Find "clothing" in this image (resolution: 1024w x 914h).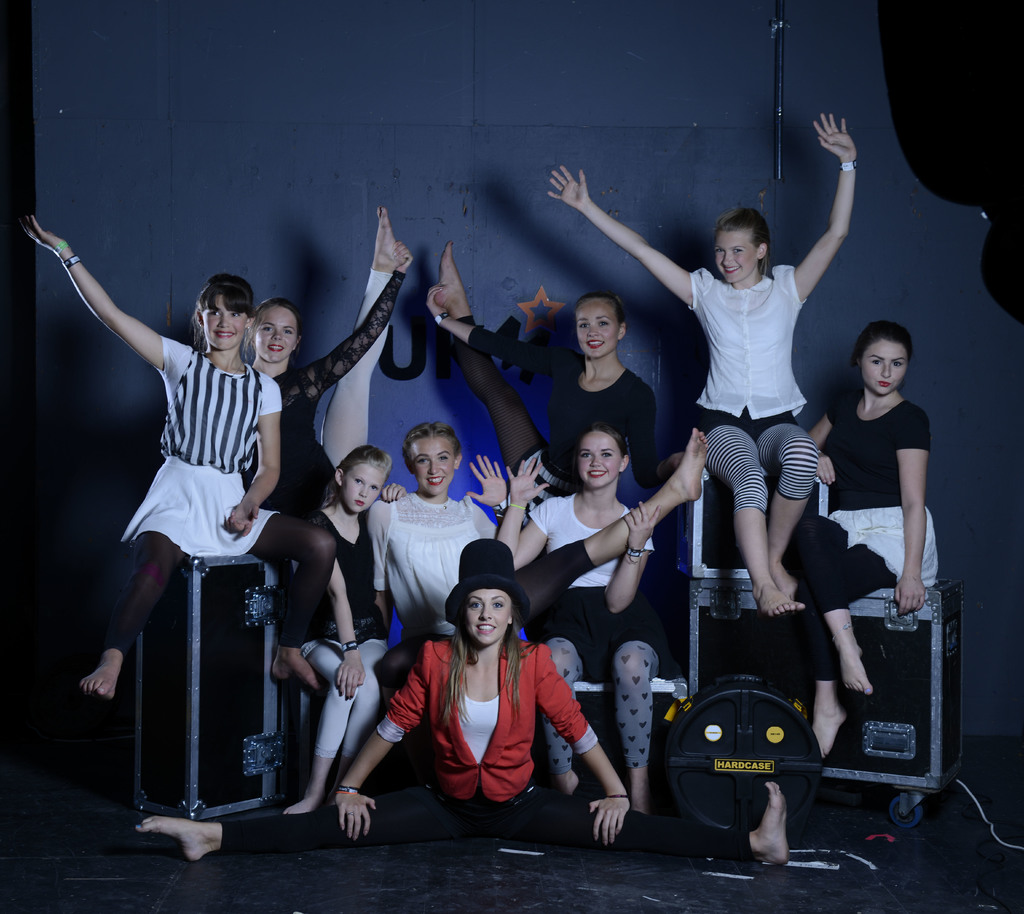
x1=304 y1=506 x2=393 y2=762.
